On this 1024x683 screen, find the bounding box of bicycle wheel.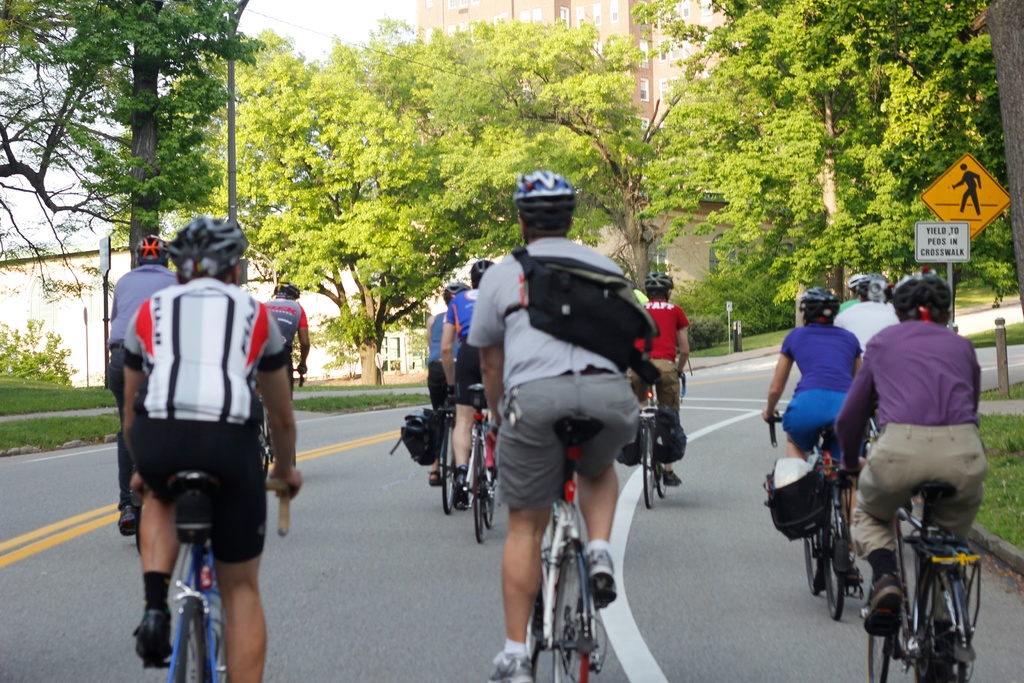
Bounding box: x1=661 y1=425 x2=675 y2=498.
